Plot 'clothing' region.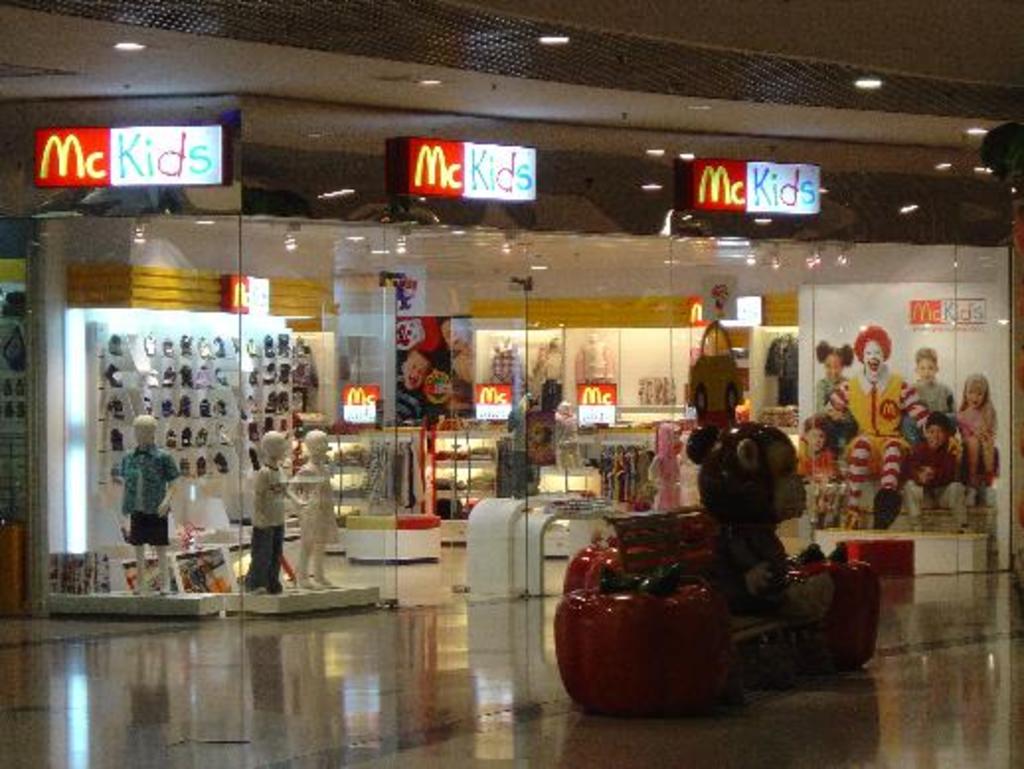
Plotted at rect(949, 395, 1000, 470).
